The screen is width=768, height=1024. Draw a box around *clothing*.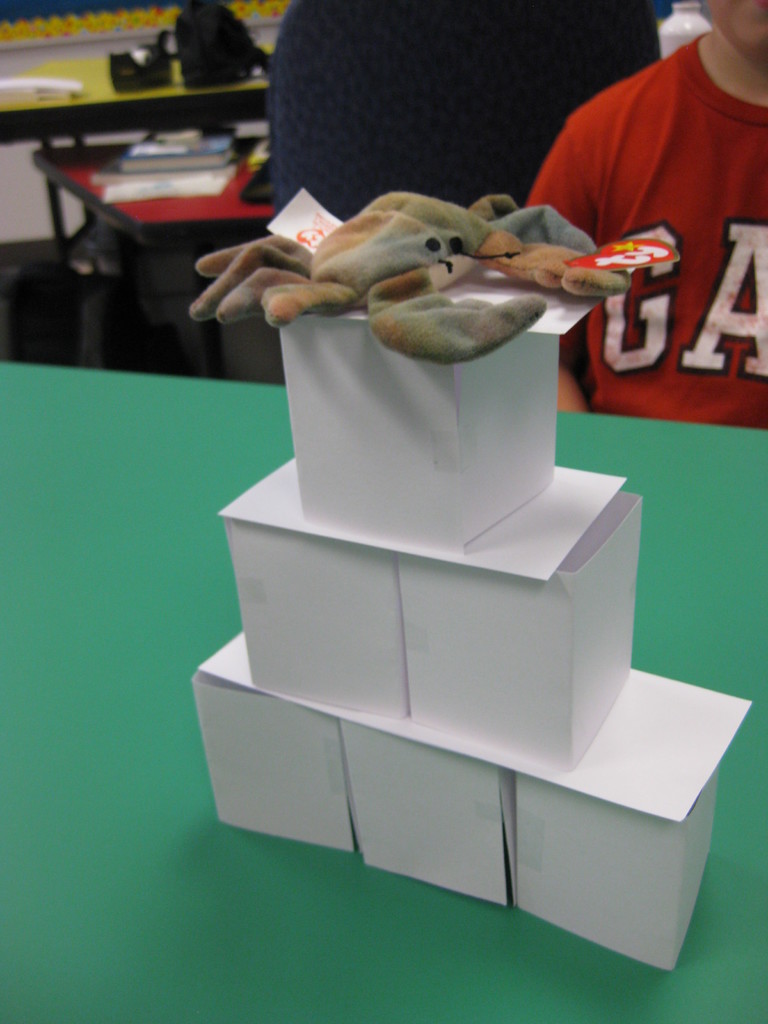
550 26 753 369.
